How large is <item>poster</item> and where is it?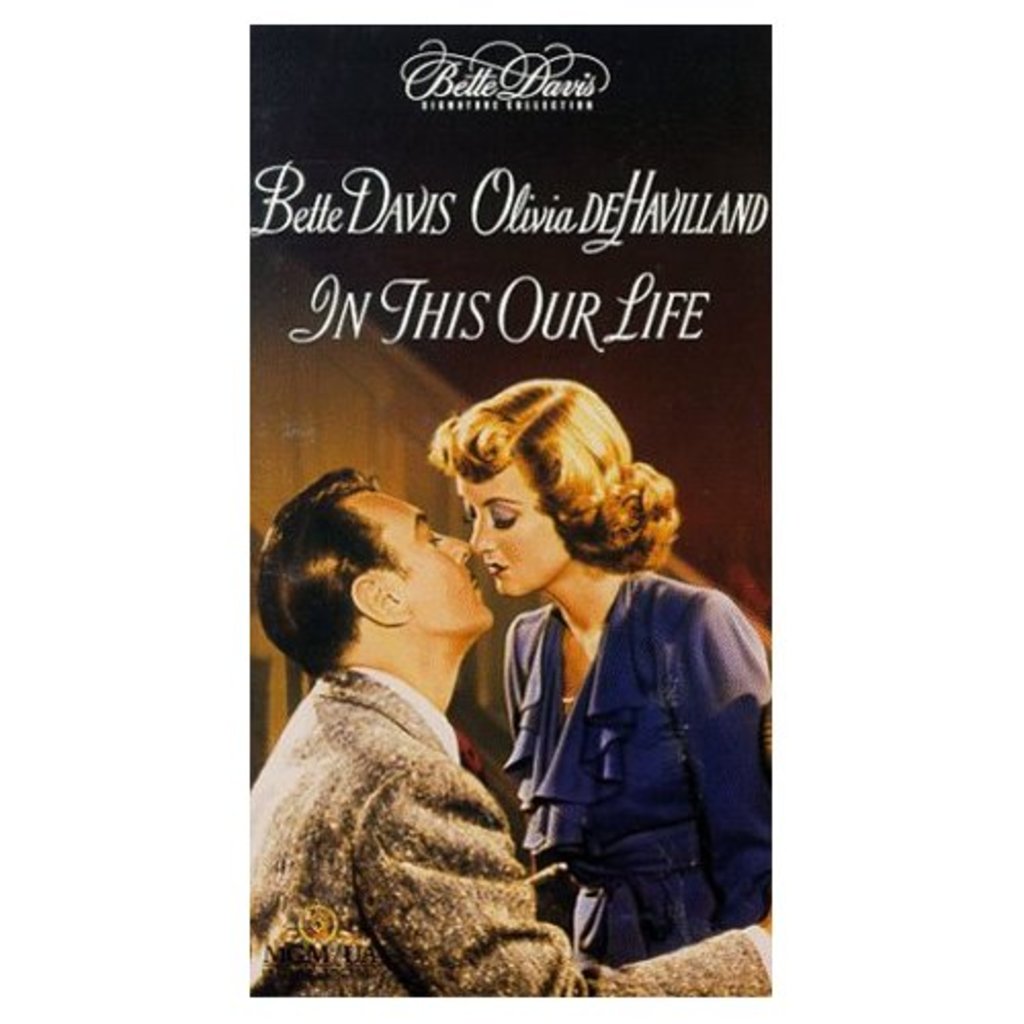
Bounding box: 246/14/778/1004.
